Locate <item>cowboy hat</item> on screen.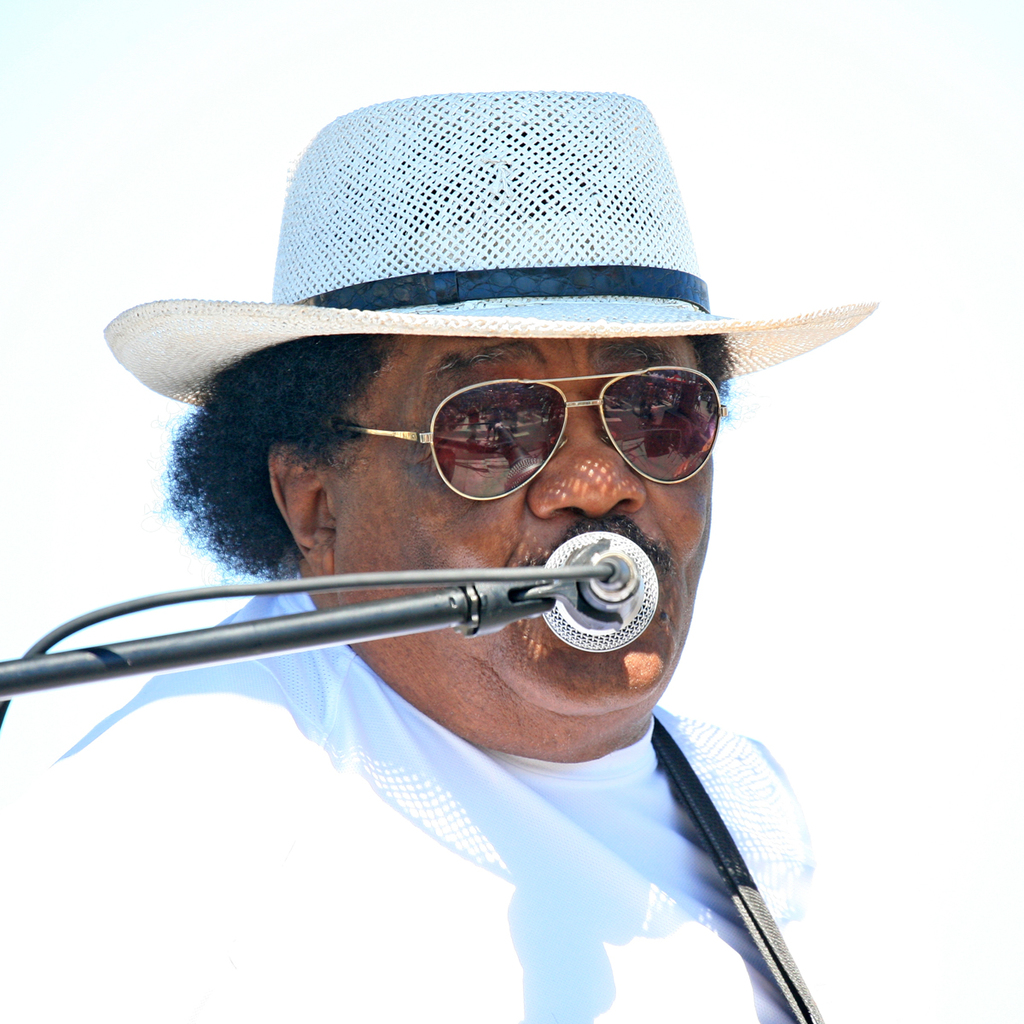
On screen at crop(96, 85, 876, 406).
